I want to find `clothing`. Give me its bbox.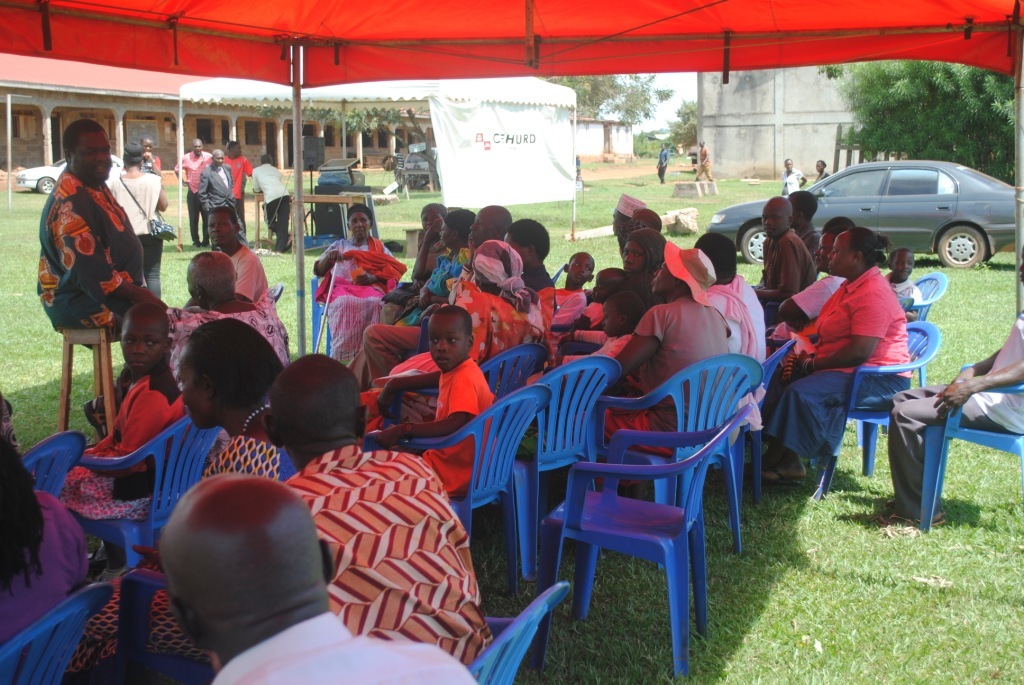
<region>287, 447, 492, 677</region>.
